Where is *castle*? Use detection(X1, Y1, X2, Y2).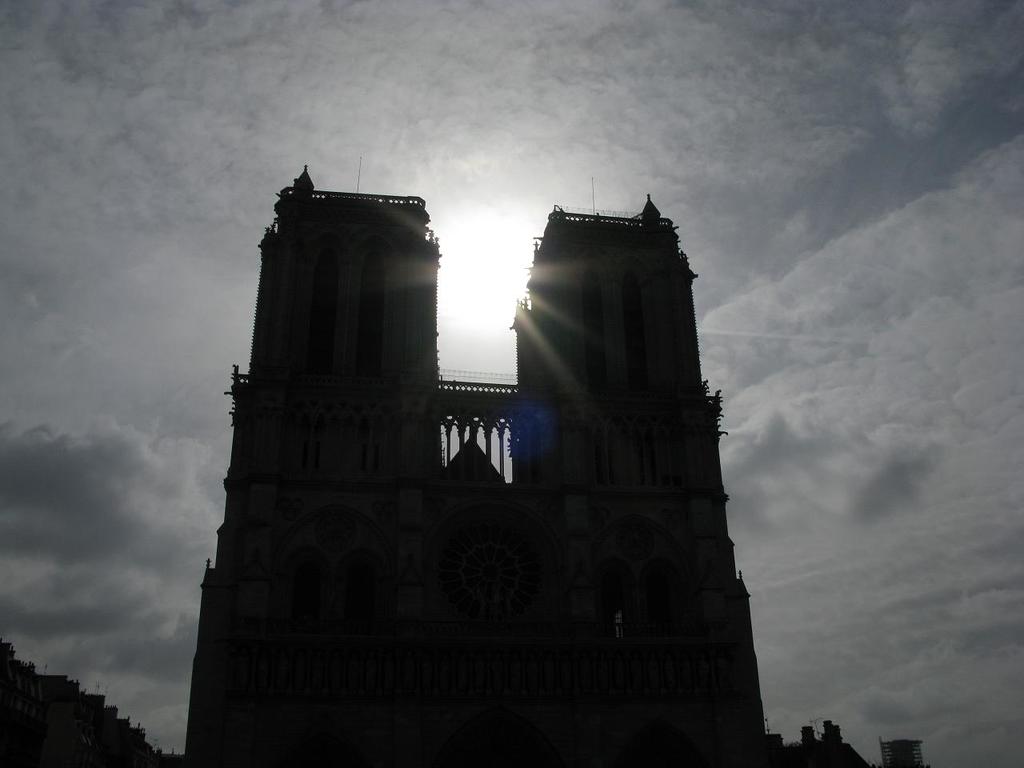
detection(135, 135, 844, 767).
